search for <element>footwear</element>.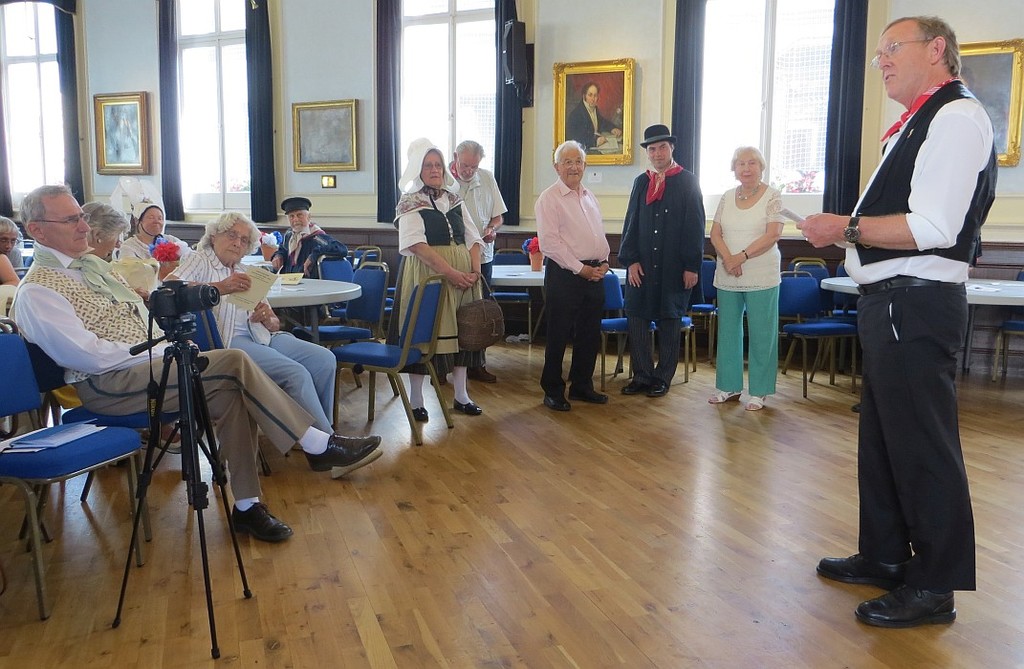
Found at rect(621, 378, 644, 395).
